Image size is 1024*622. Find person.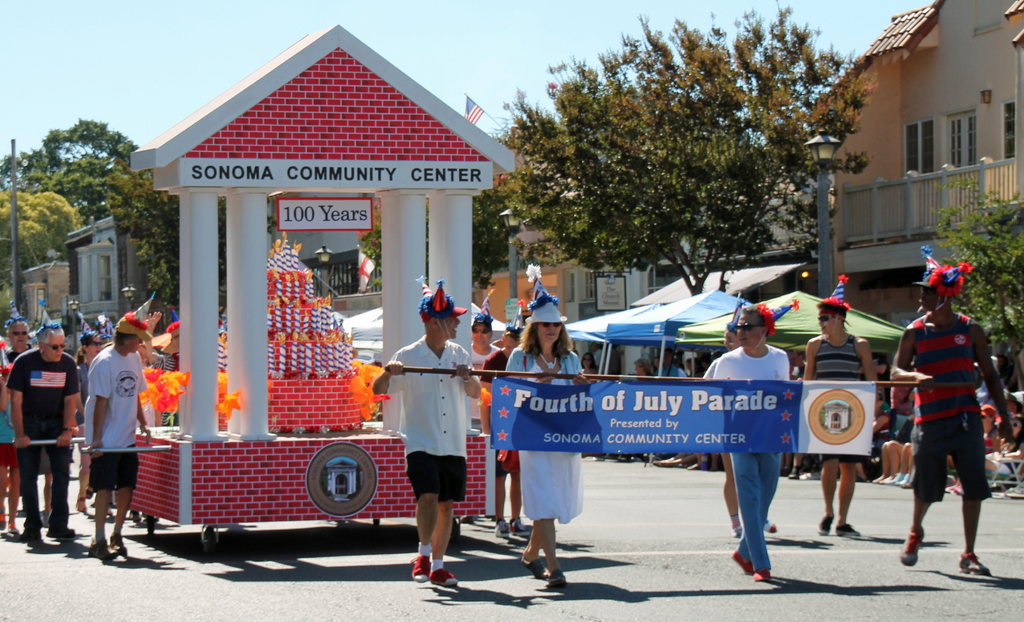
box(36, 449, 53, 527).
